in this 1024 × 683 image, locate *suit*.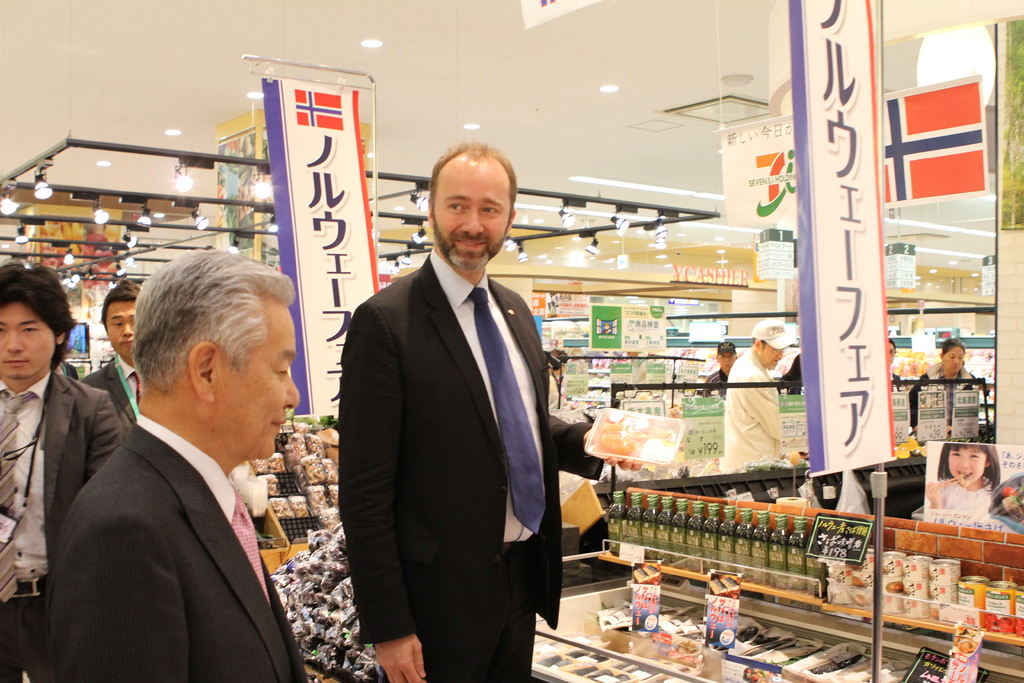
Bounding box: [left=42, top=411, right=307, bottom=682].
